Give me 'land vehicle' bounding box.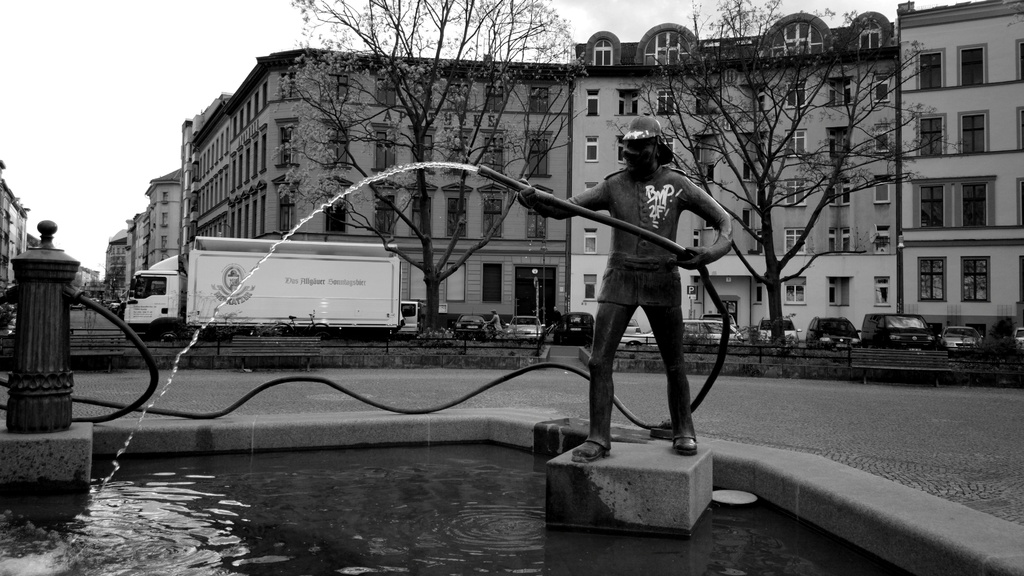
locate(125, 233, 406, 340).
